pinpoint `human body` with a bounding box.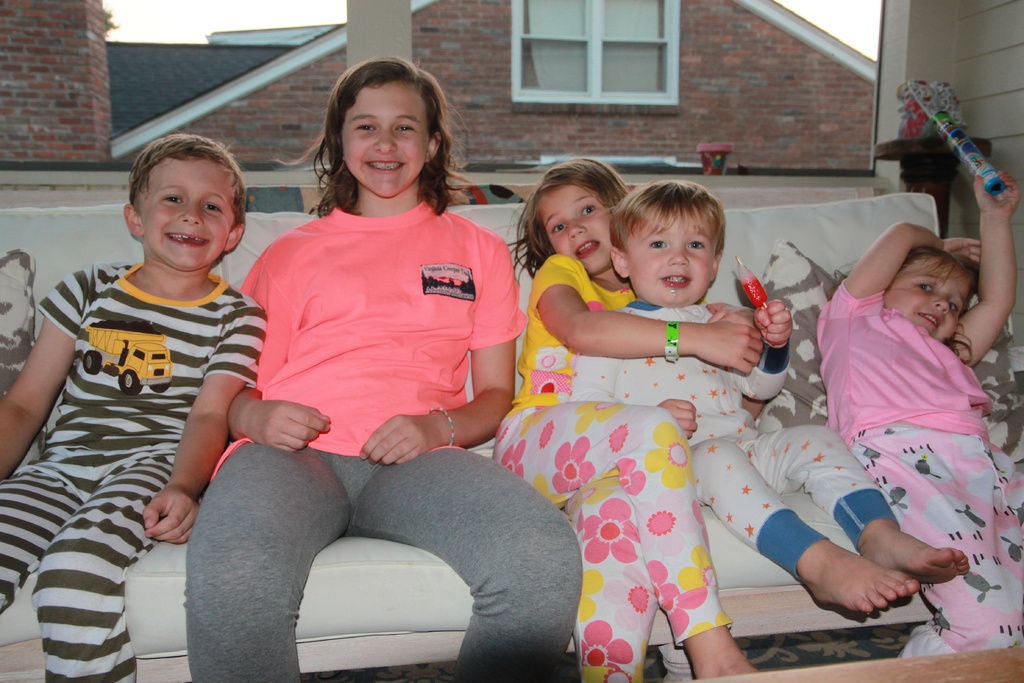
x1=573, y1=181, x2=965, y2=608.
